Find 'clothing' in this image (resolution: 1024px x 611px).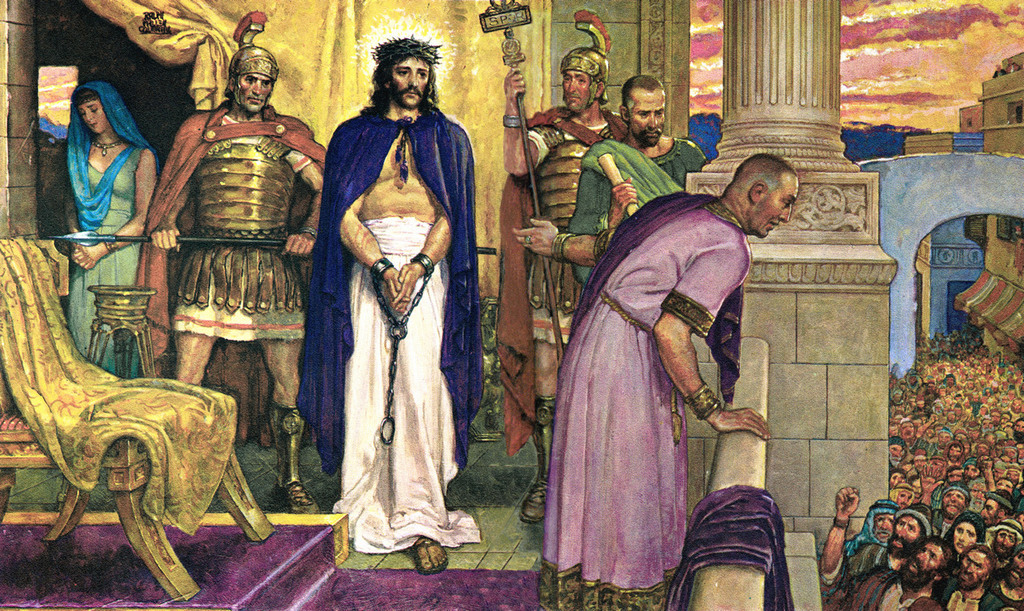
pyautogui.locateOnScreen(291, 105, 486, 561).
